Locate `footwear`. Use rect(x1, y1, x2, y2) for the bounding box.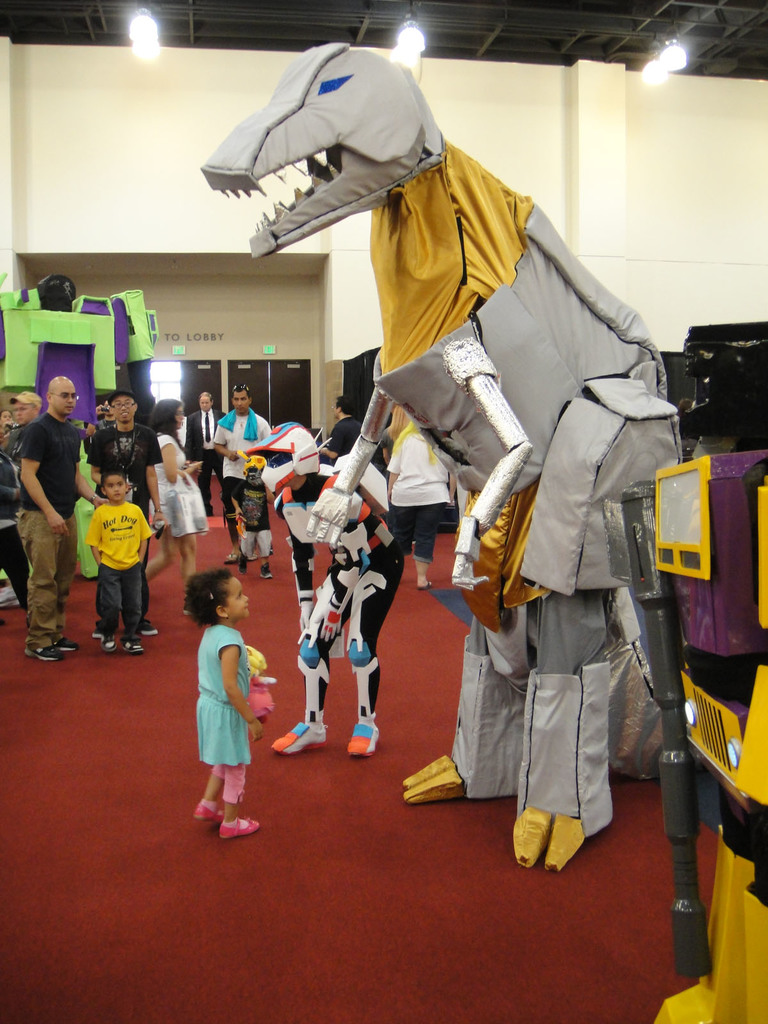
rect(346, 717, 381, 760).
